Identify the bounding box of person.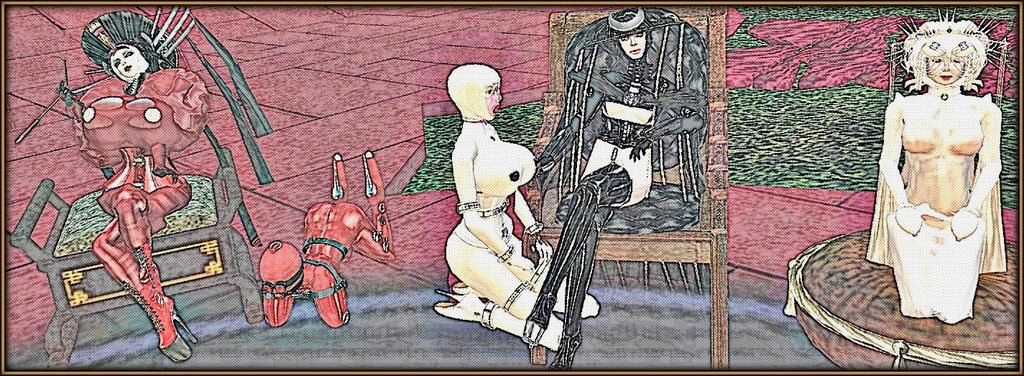
pyautogui.locateOnScreen(870, 17, 1007, 316).
